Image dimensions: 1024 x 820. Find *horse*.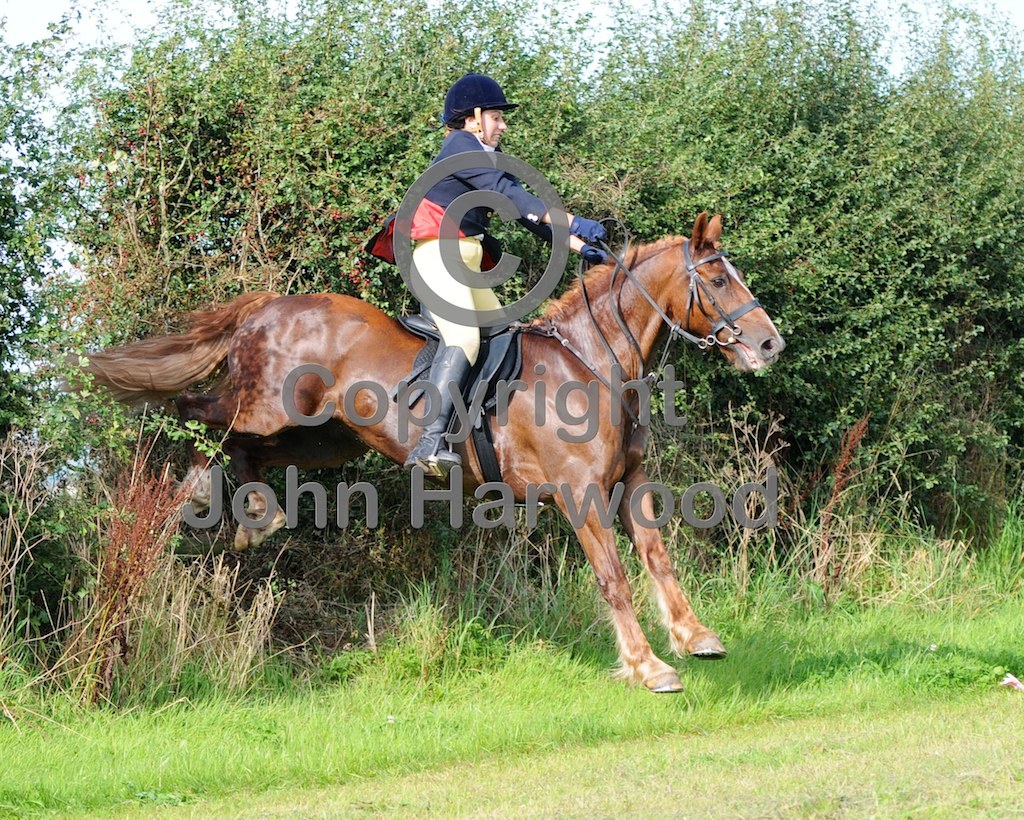
(x1=73, y1=206, x2=788, y2=691).
